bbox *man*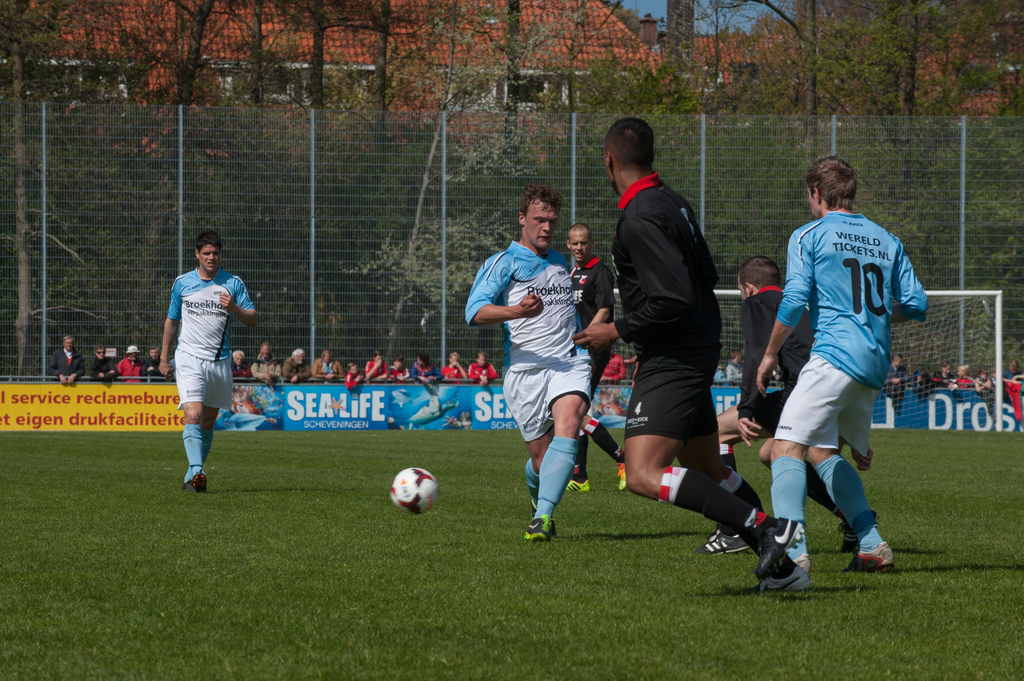
box(463, 183, 595, 544)
